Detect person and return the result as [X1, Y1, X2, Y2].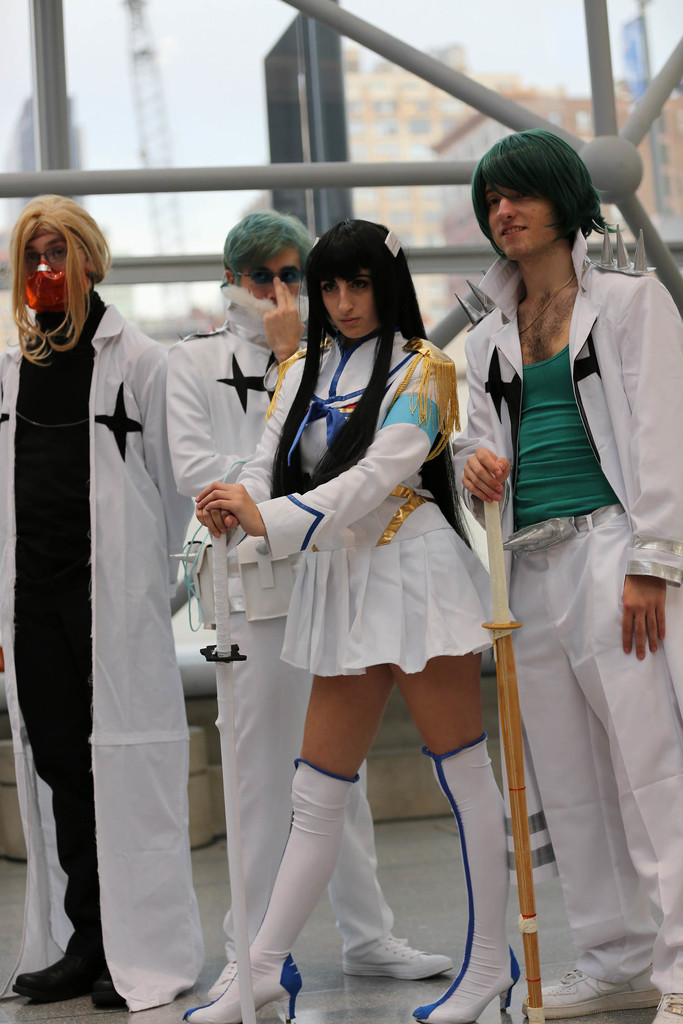
[163, 211, 457, 1002].
